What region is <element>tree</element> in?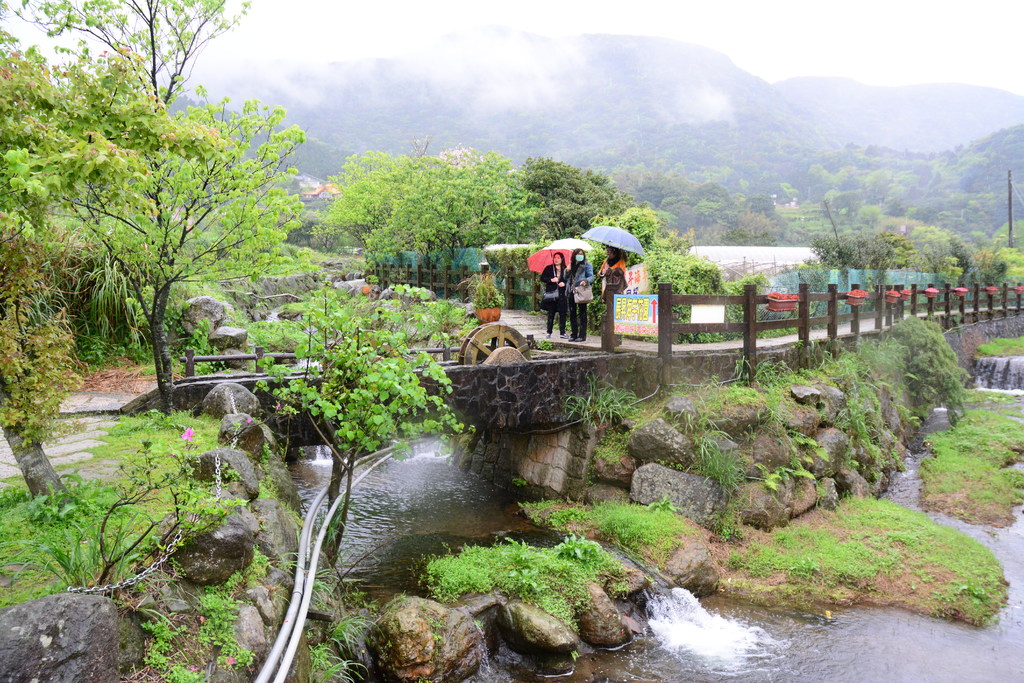
496/131/624/296.
